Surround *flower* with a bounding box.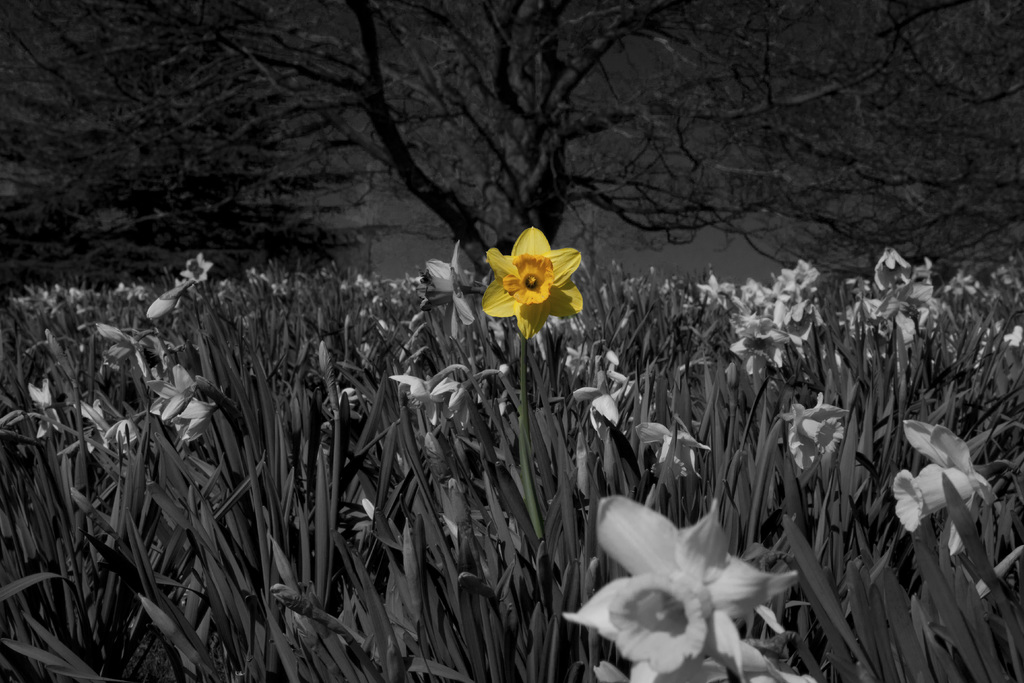
(x1=480, y1=224, x2=588, y2=330).
